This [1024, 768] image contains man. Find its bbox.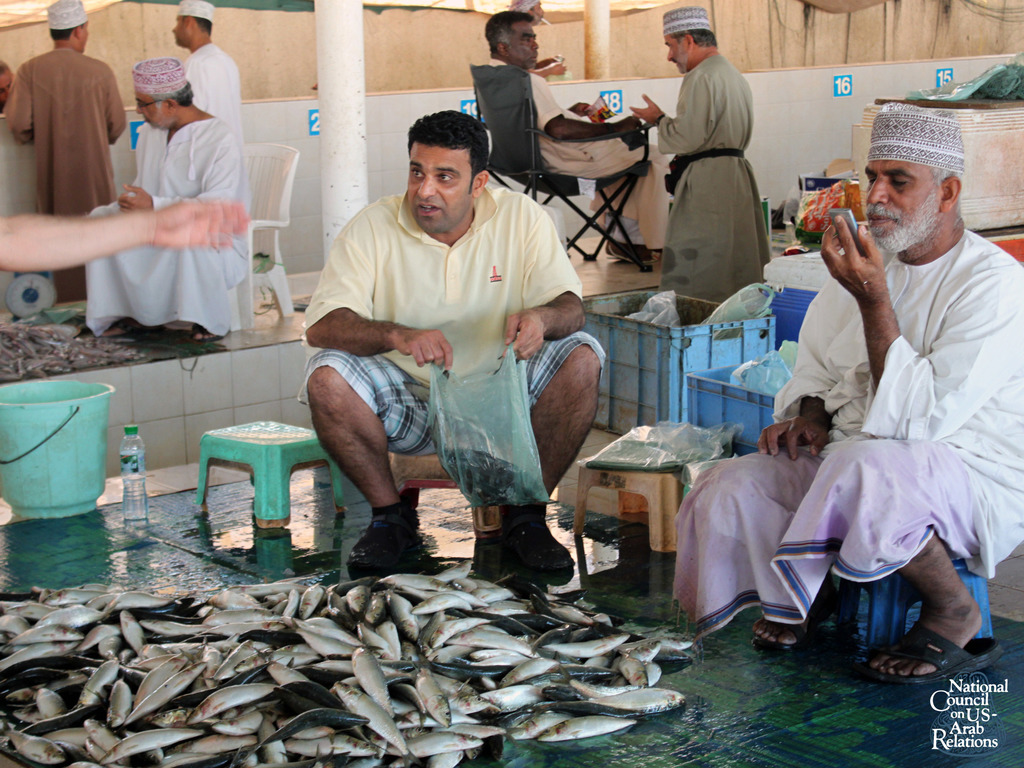
(4, 0, 128, 308).
